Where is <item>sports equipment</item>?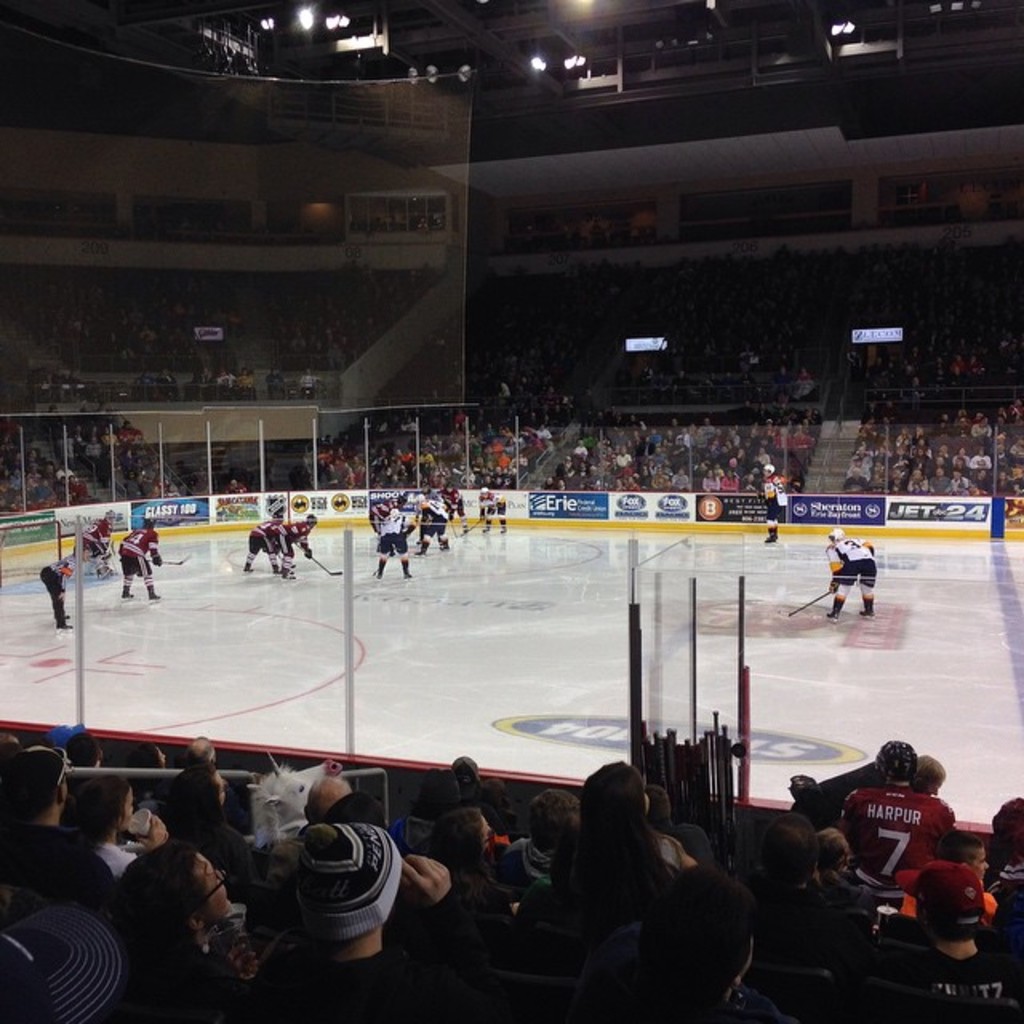
x1=53, y1=626, x2=69, y2=634.
